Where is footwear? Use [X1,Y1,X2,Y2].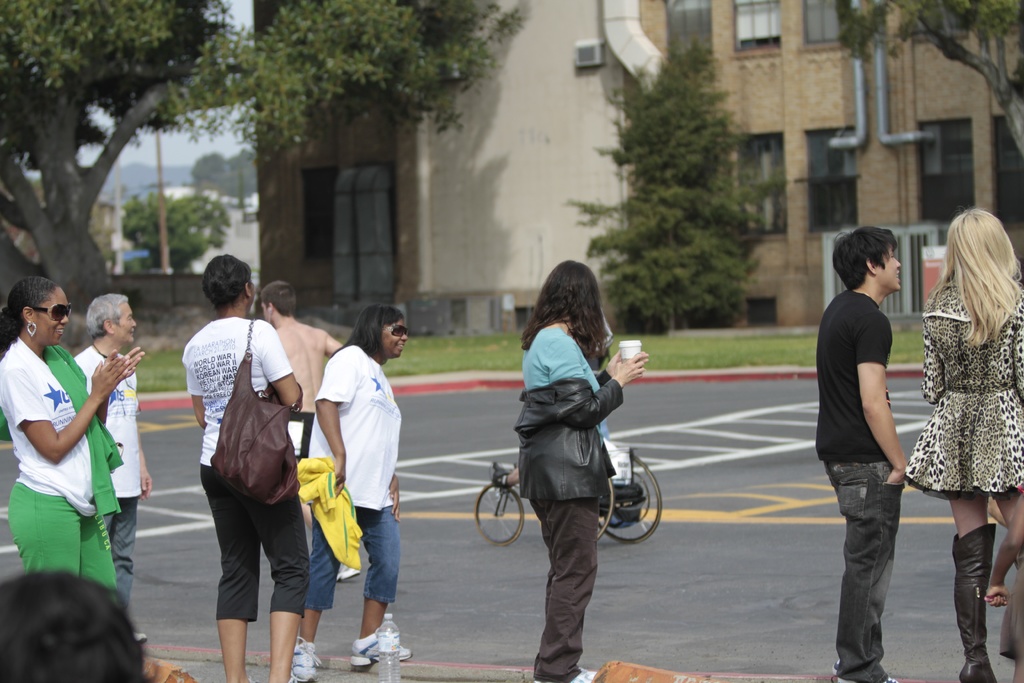
[291,632,320,679].
